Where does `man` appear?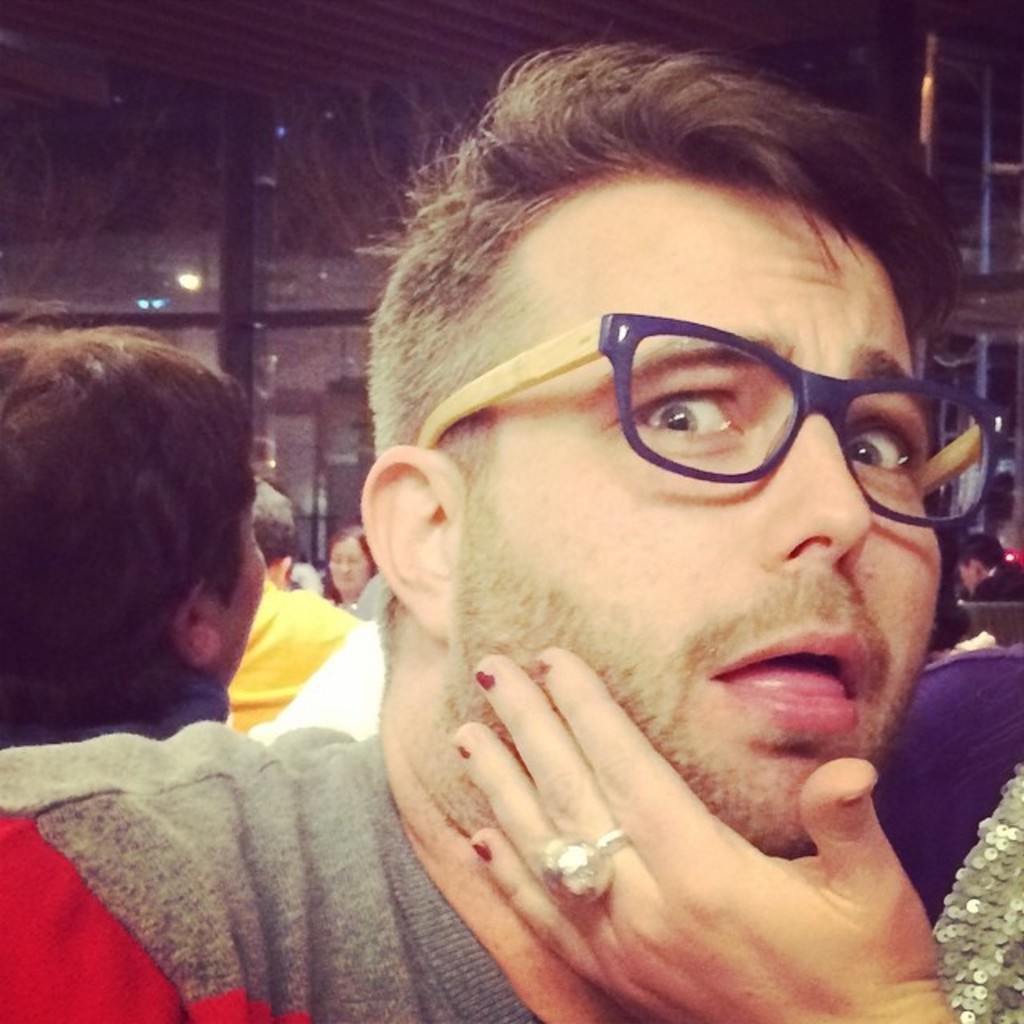
Appears at (x1=0, y1=45, x2=1006, y2=1022).
